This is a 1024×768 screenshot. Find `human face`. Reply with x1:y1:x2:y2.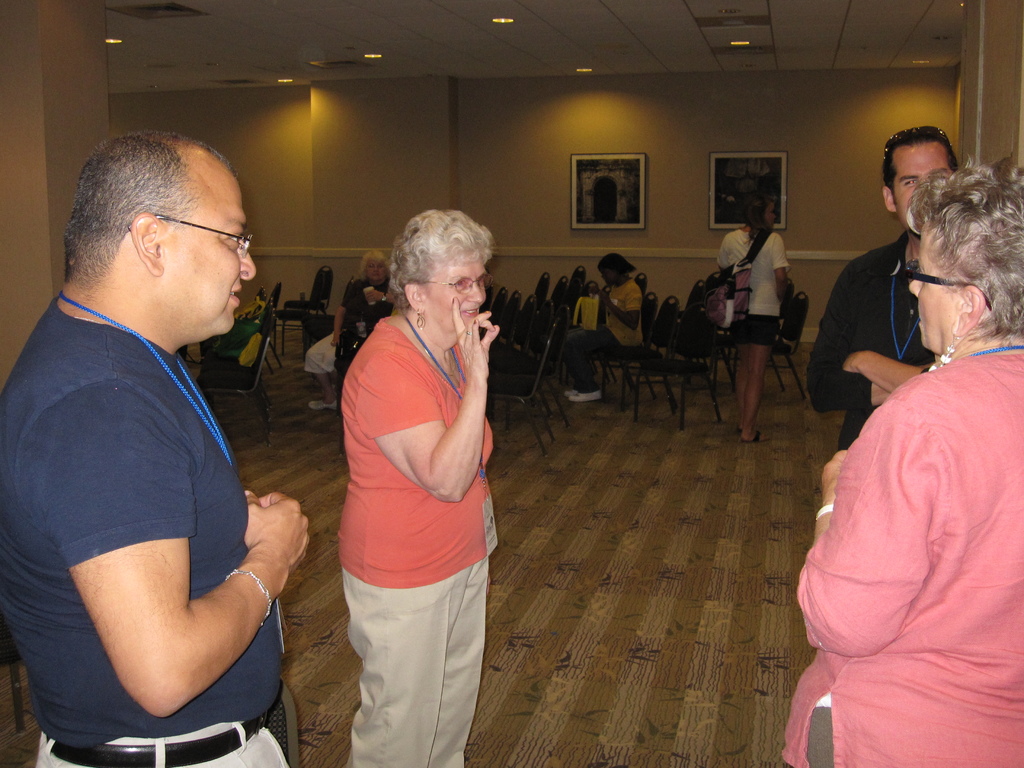
891:147:953:220.
